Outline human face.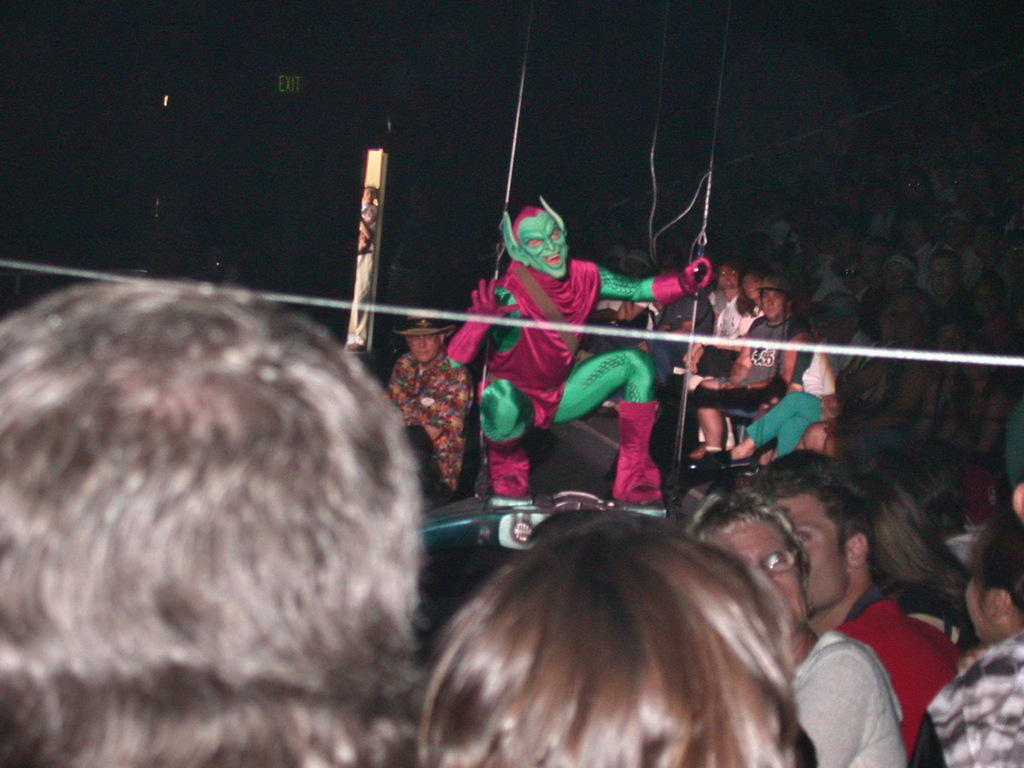
Outline: 759:289:782:319.
